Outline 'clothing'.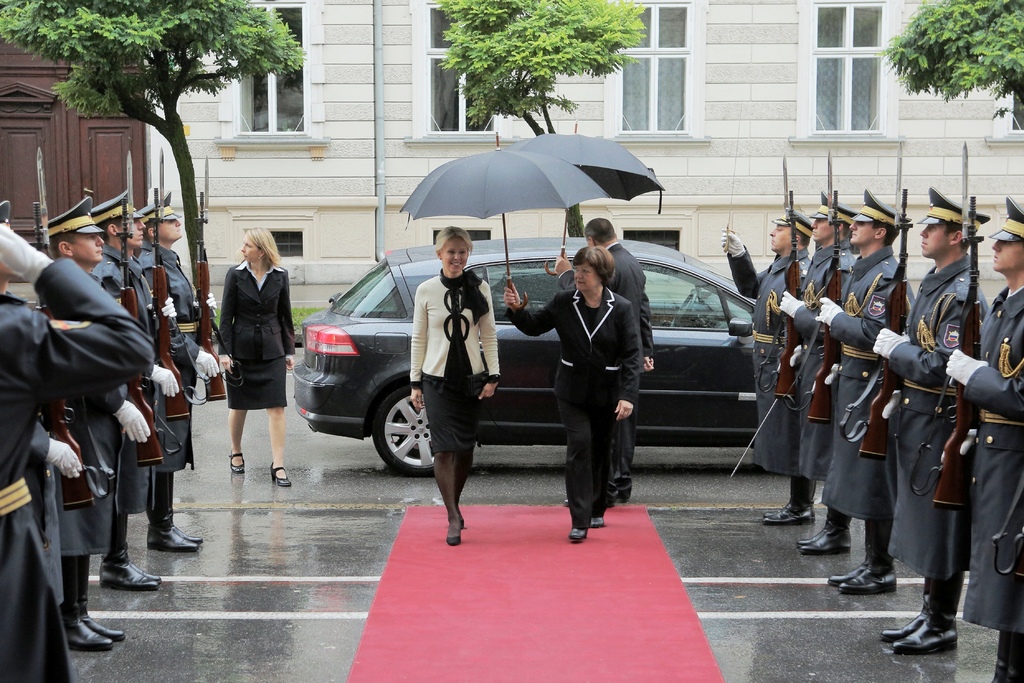
Outline: x1=515 y1=286 x2=640 y2=522.
